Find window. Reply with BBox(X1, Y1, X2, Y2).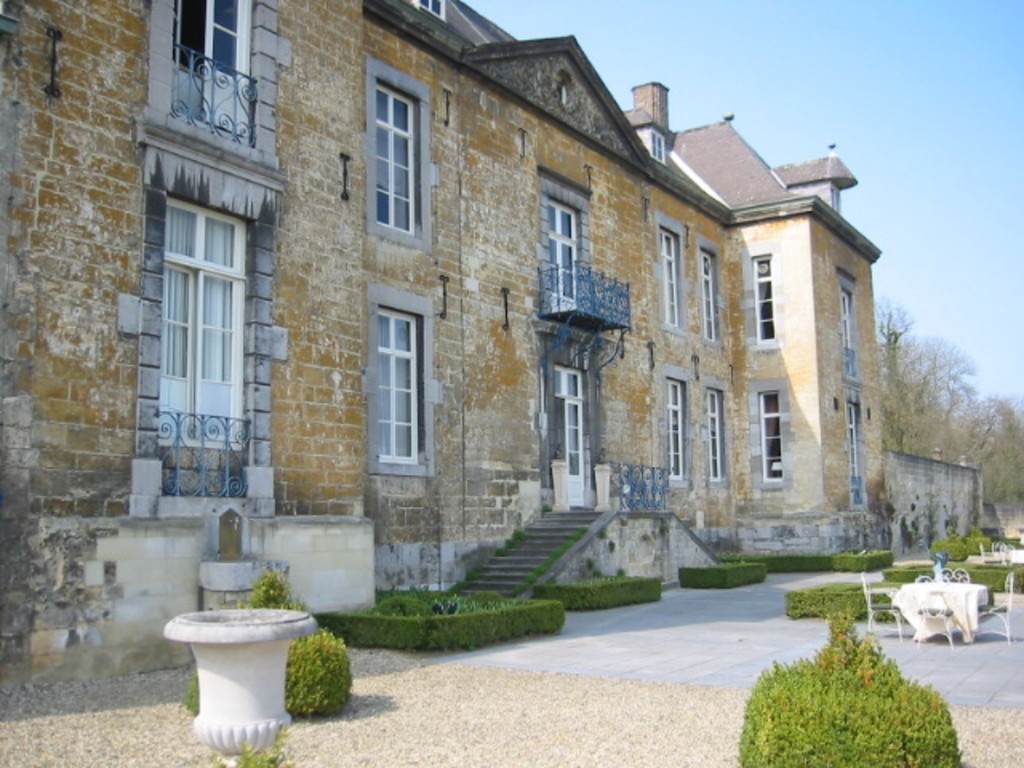
BBox(659, 366, 694, 483).
